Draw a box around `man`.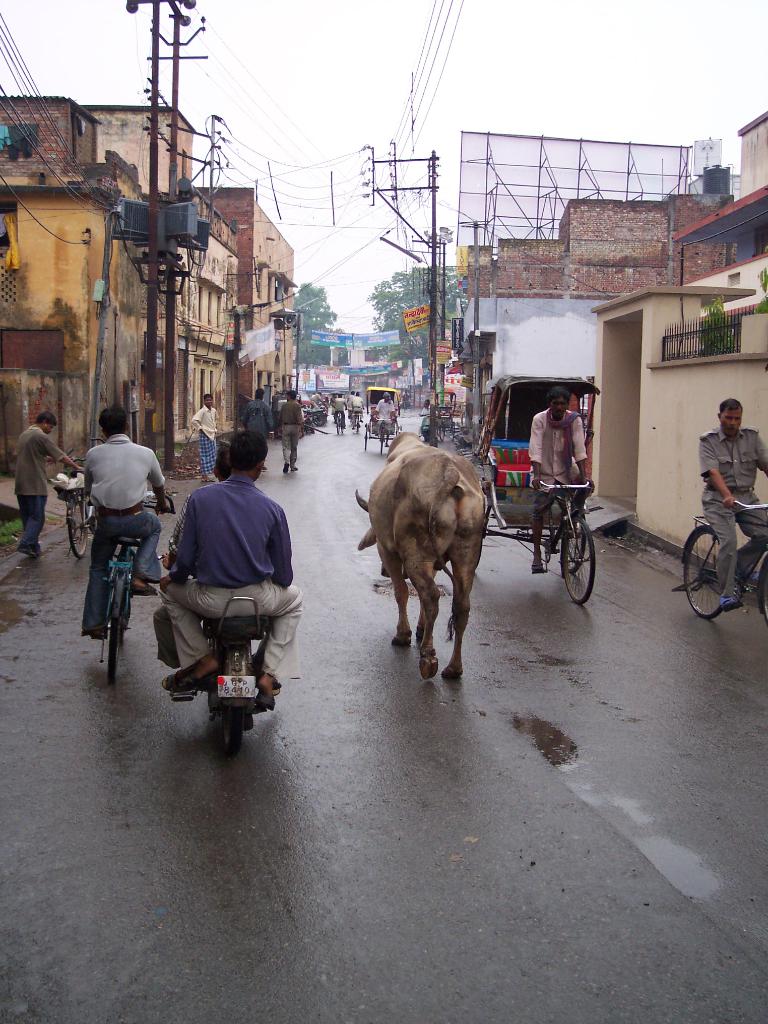
(77, 405, 164, 644).
